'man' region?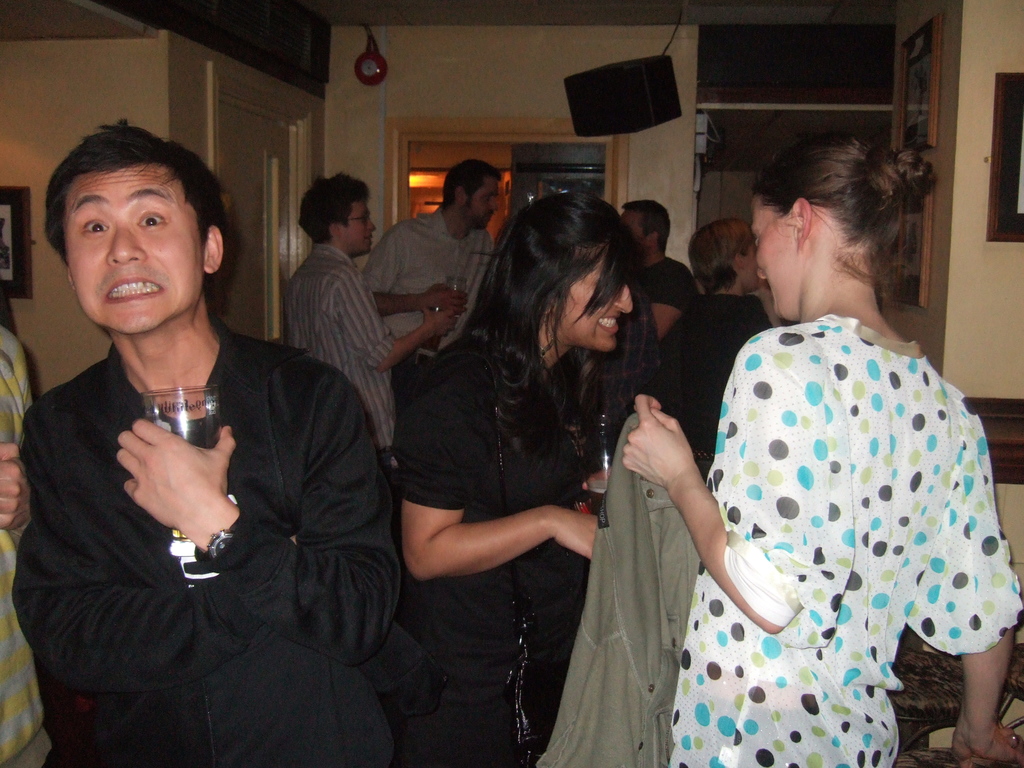
<bbox>360, 157, 509, 374</bbox>
